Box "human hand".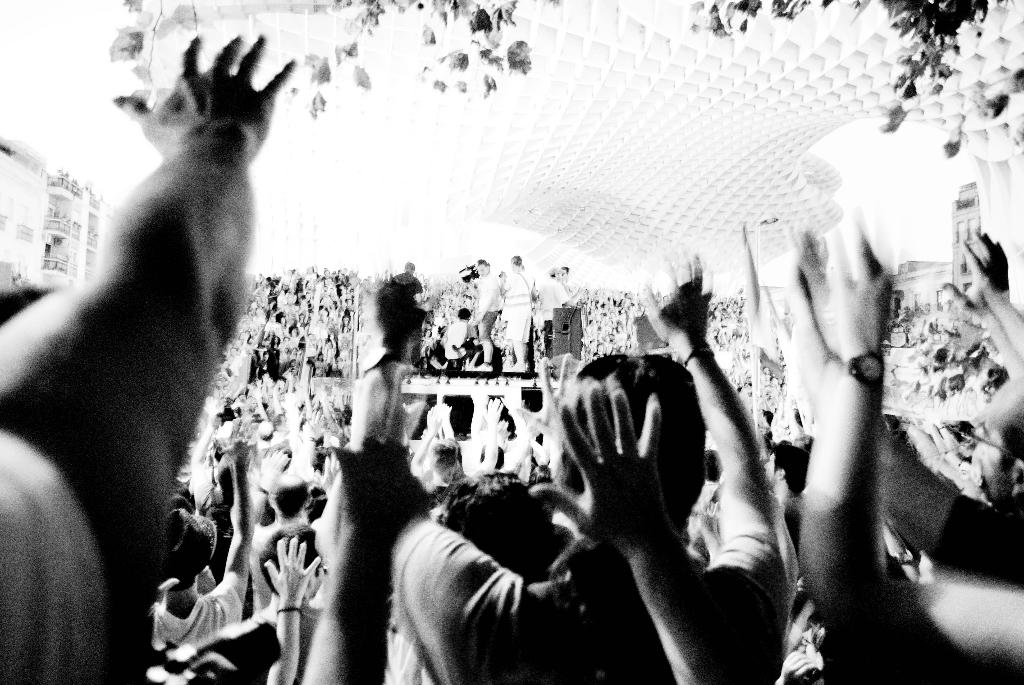
box=[937, 269, 988, 322].
